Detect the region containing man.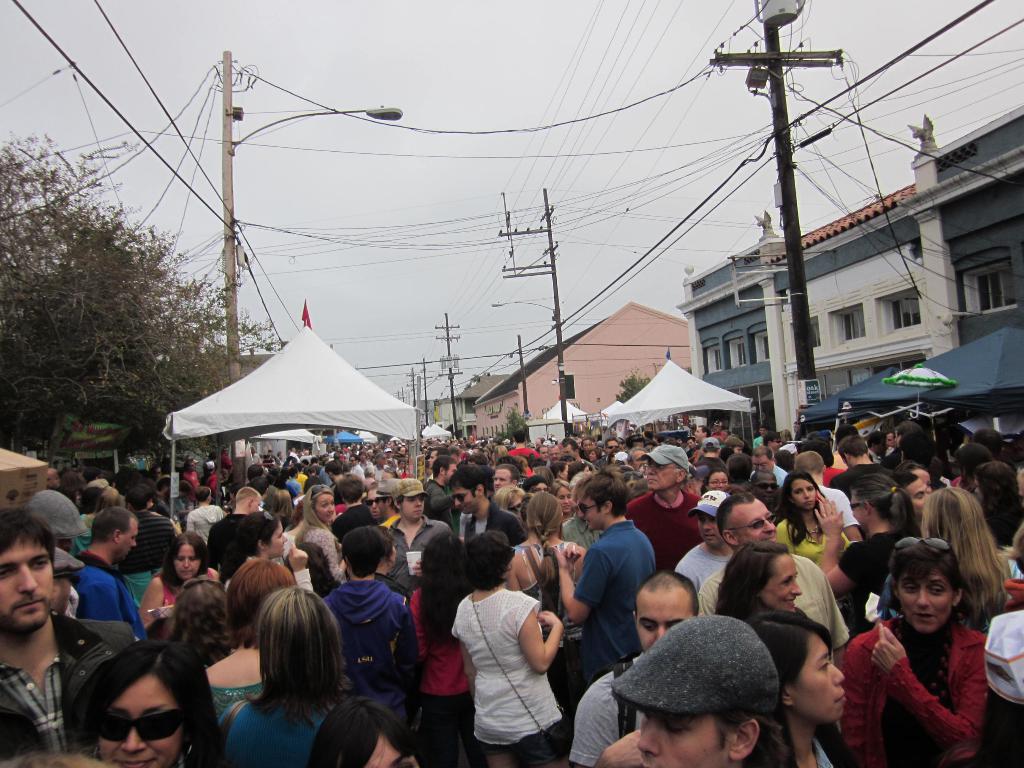
362 483 410 555.
